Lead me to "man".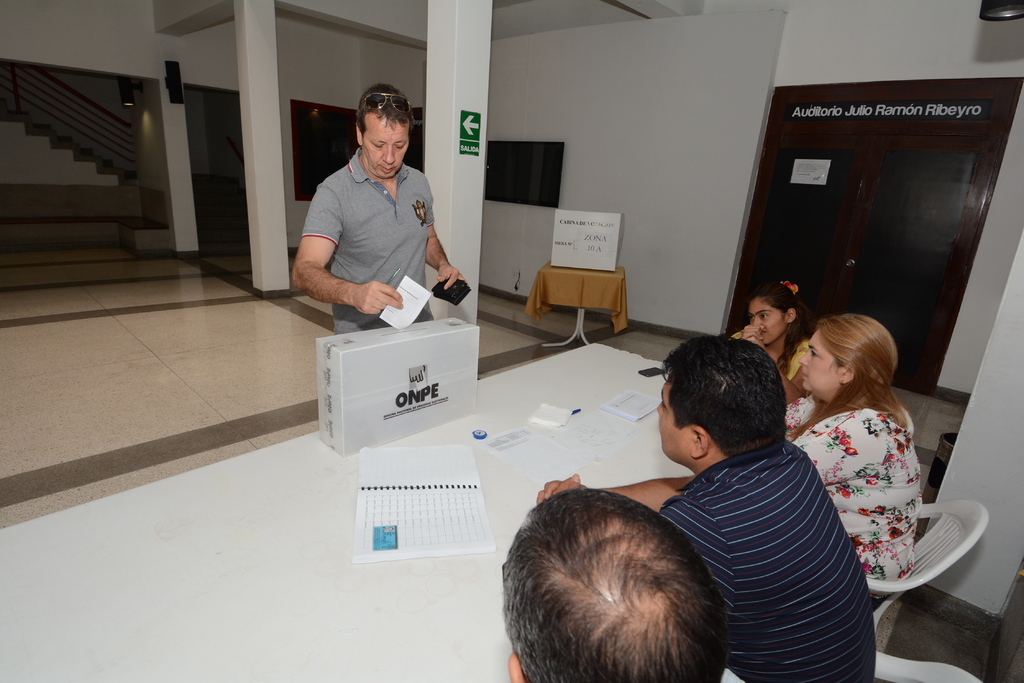
Lead to [504,491,730,682].
